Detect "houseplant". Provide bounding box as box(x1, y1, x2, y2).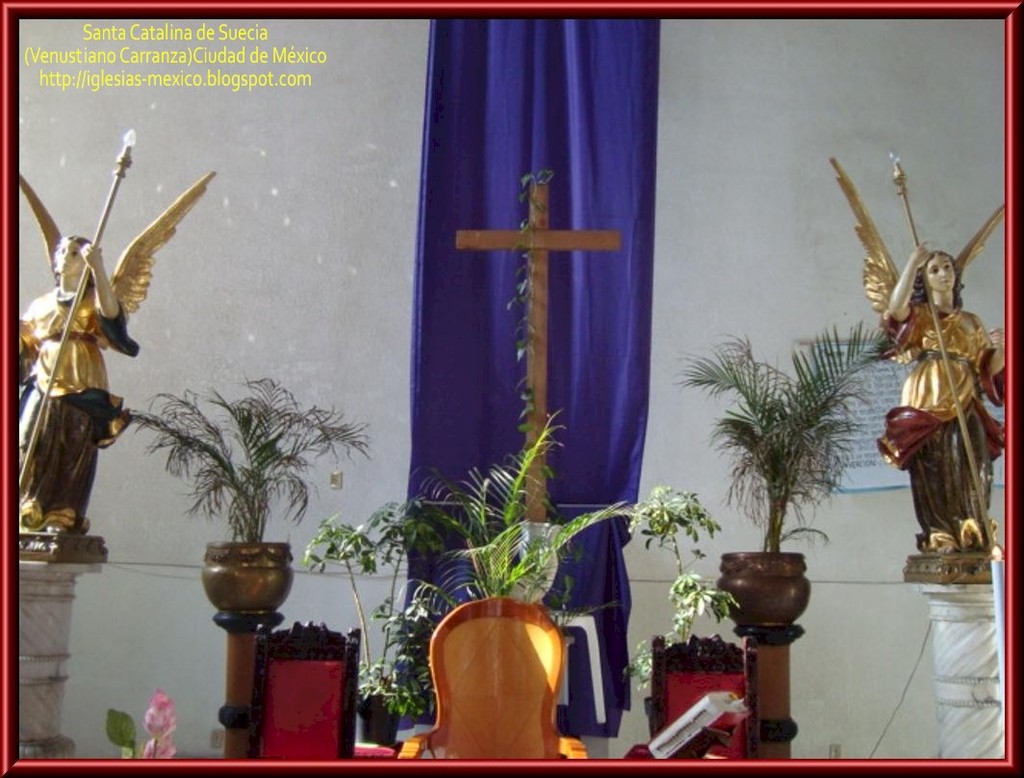
box(369, 402, 649, 719).
